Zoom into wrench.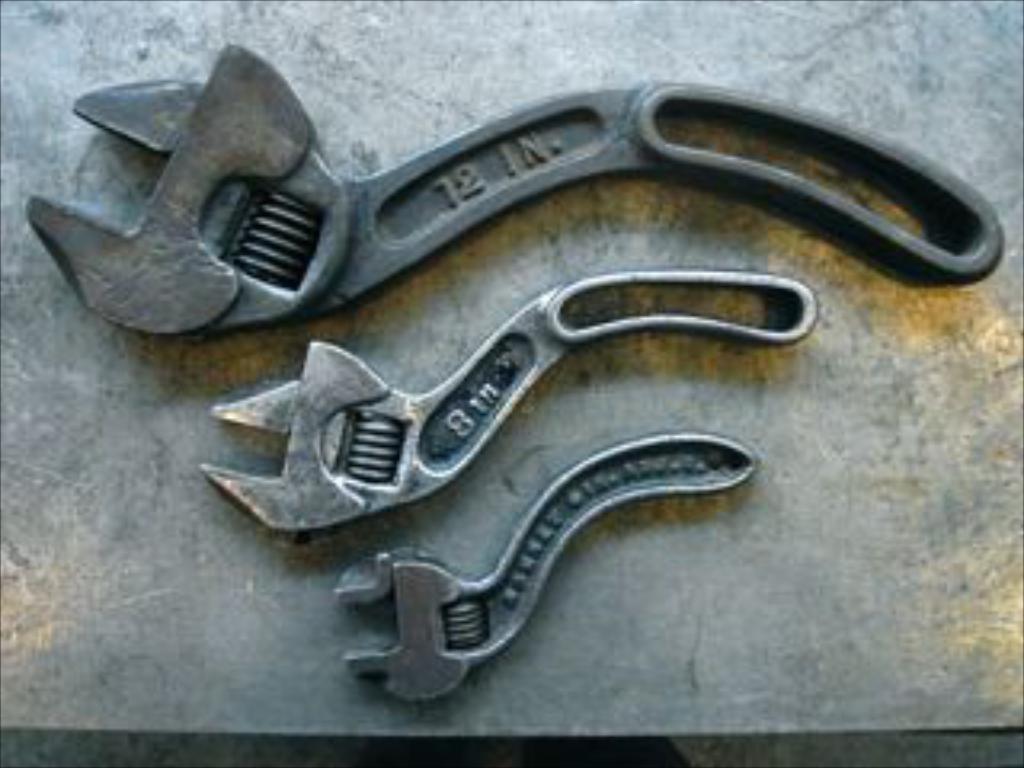
Zoom target: bbox=(320, 419, 758, 714).
